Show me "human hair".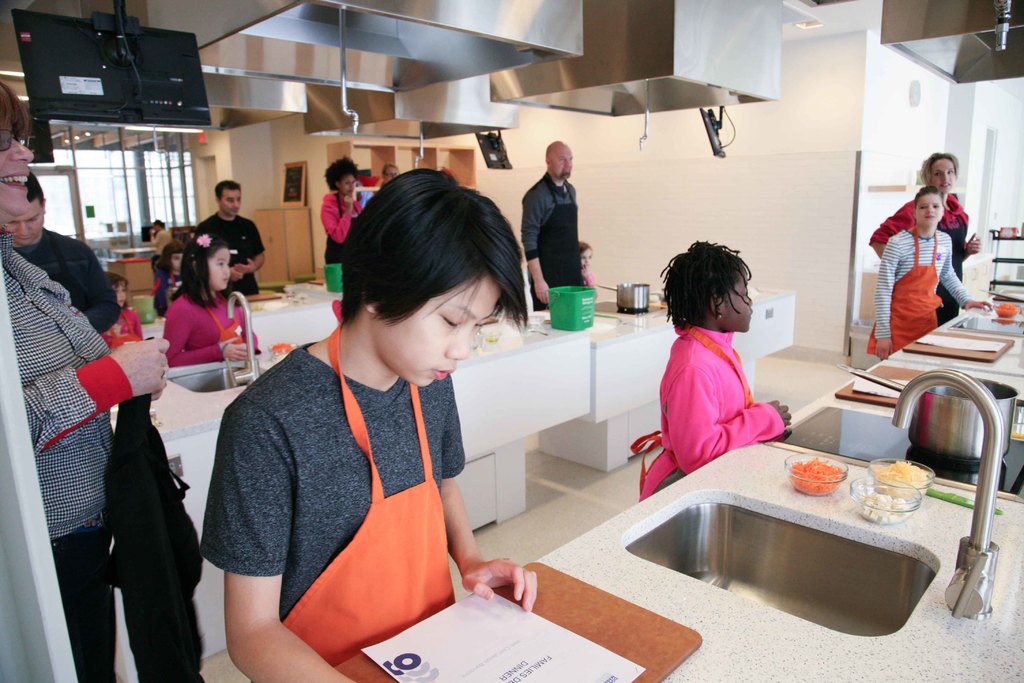
"human hair" is here: l=211, t=179, r=240, b=198.
